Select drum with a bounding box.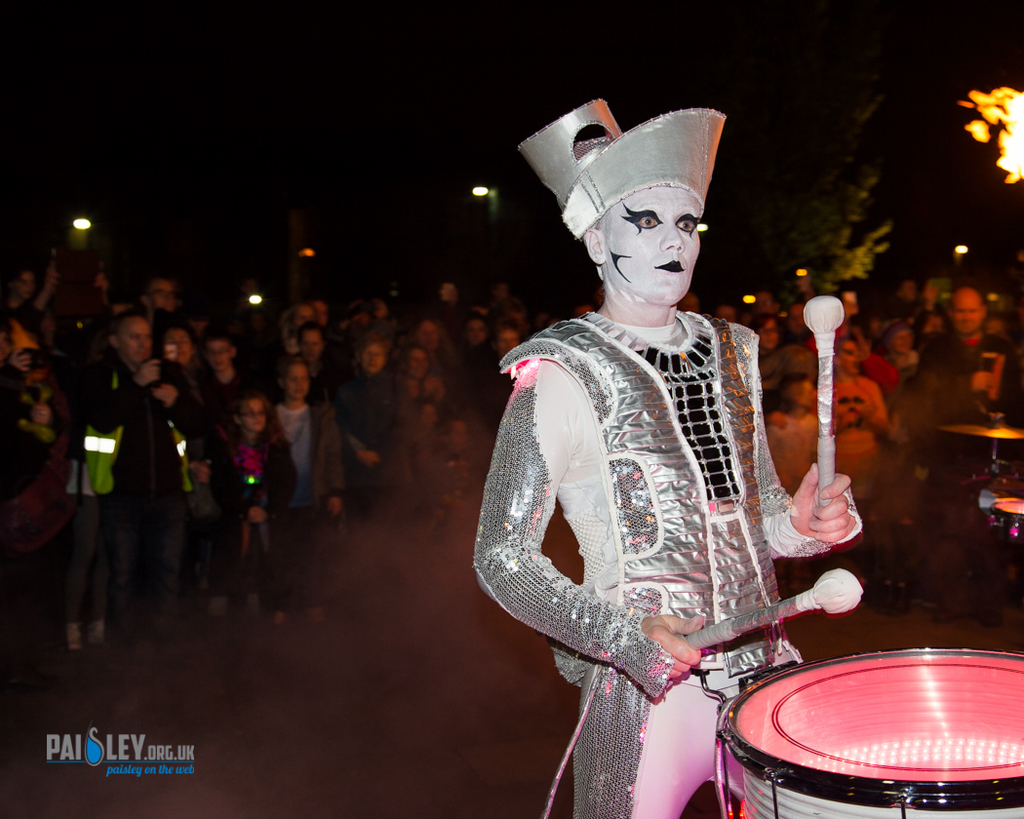
box=[618, 575, 1023, 809].
